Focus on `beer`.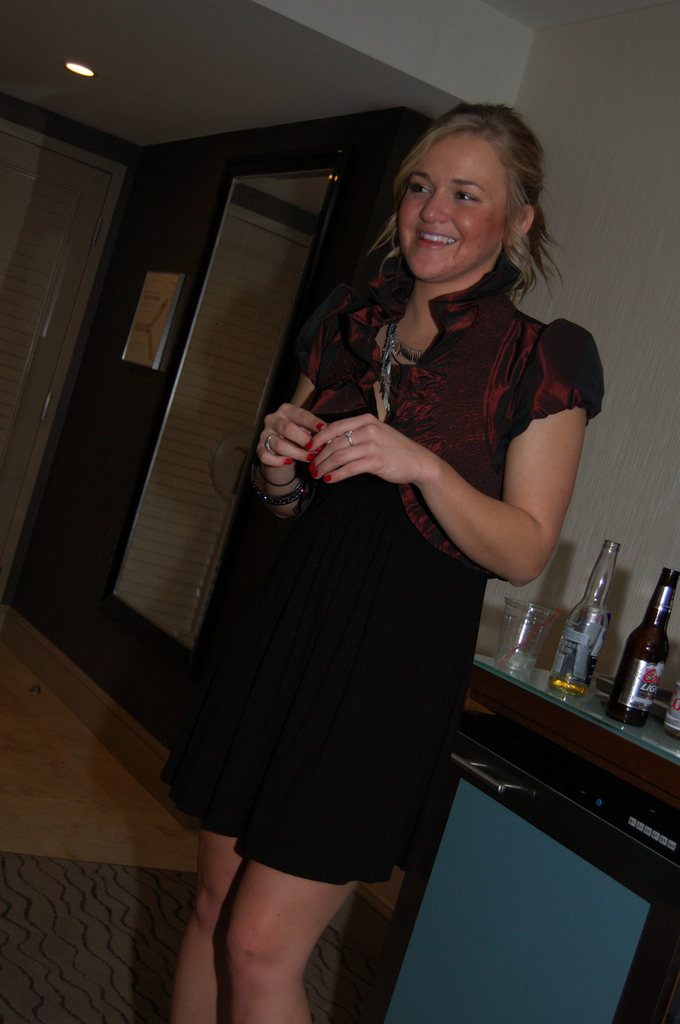
Focused at [559, 524, 629, 692].
